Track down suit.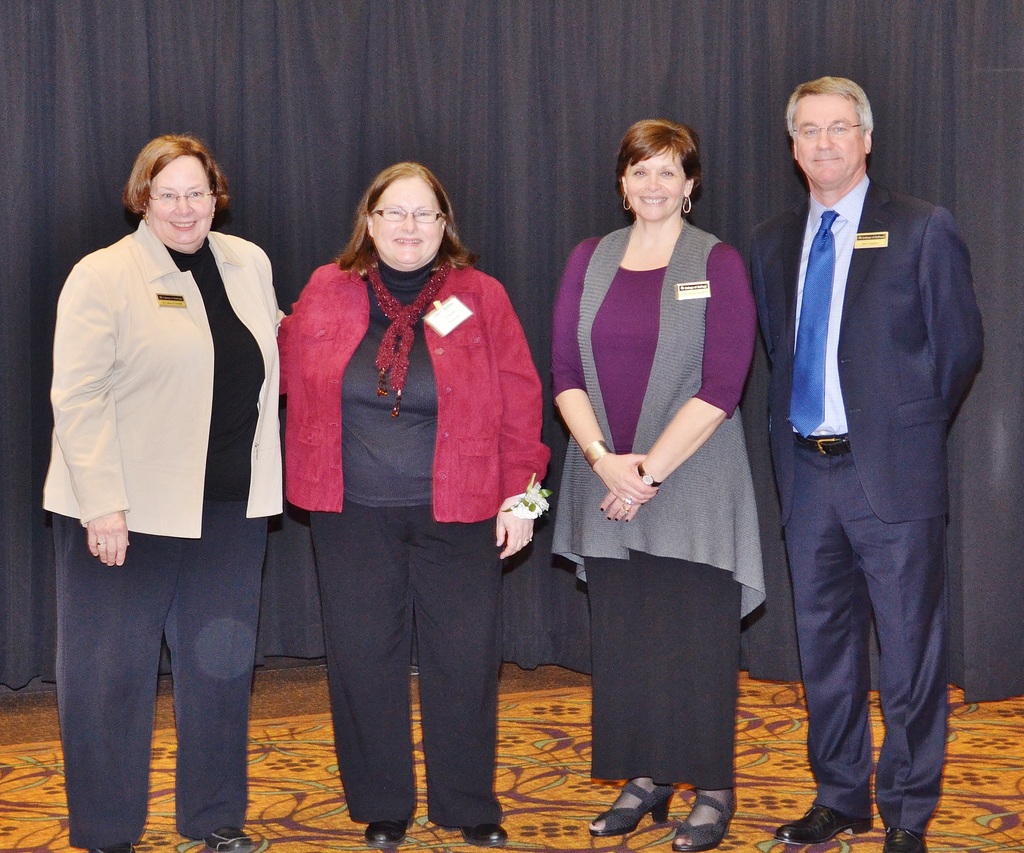
Tracked to locate(38, 210, 288, 844).
